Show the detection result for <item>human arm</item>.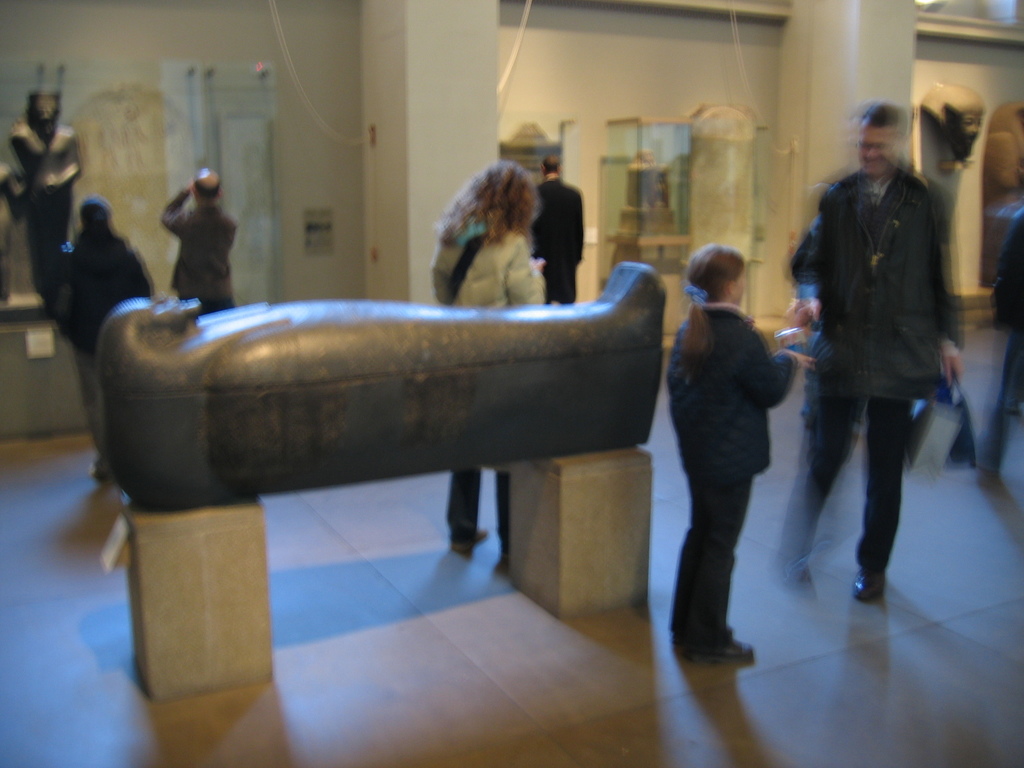
x1=728, y1=314, x2=822, y2=406.
